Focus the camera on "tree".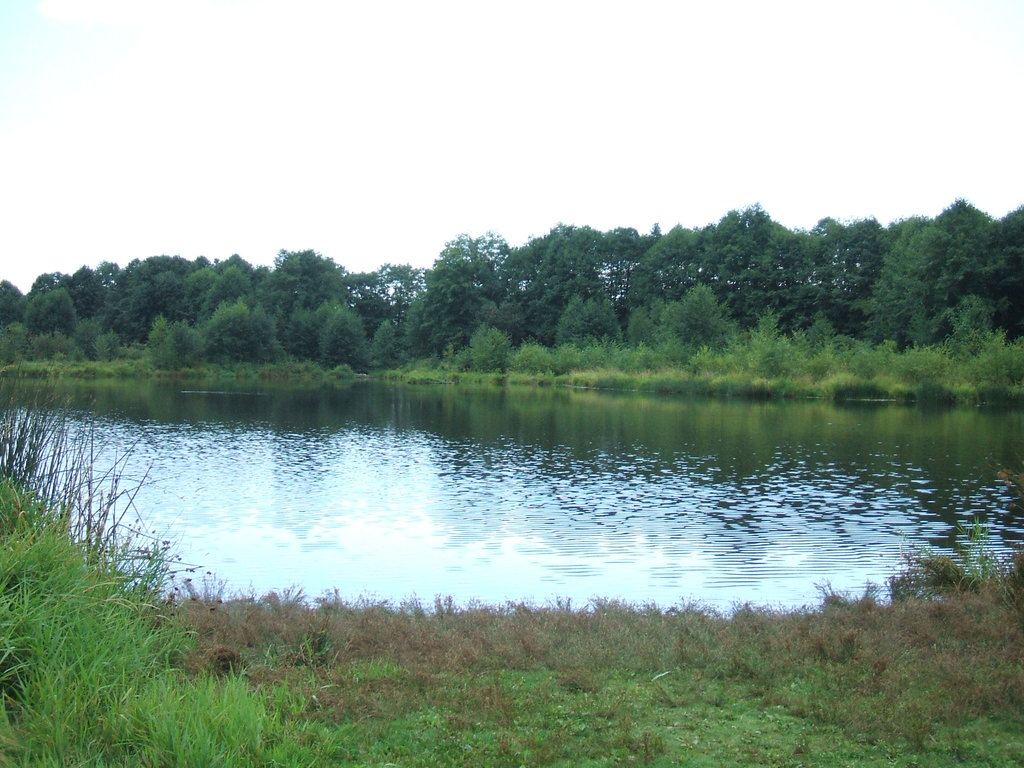
Focus region: Rect(202, 295, 296, 372).
